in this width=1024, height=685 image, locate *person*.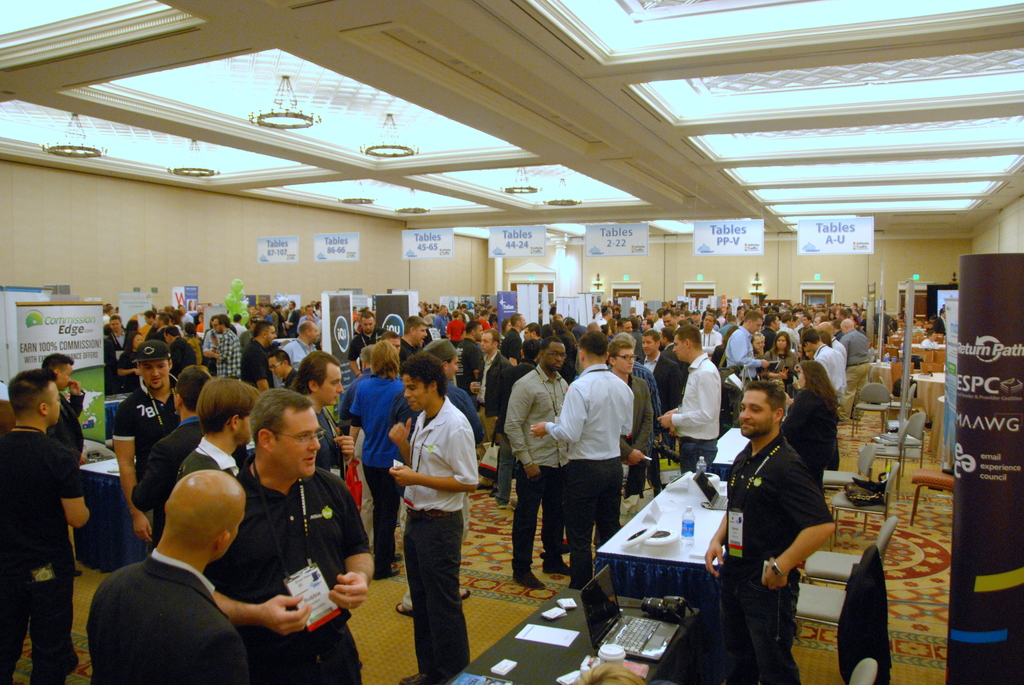
Bounding box: rect(724, 309, 770, 379).
